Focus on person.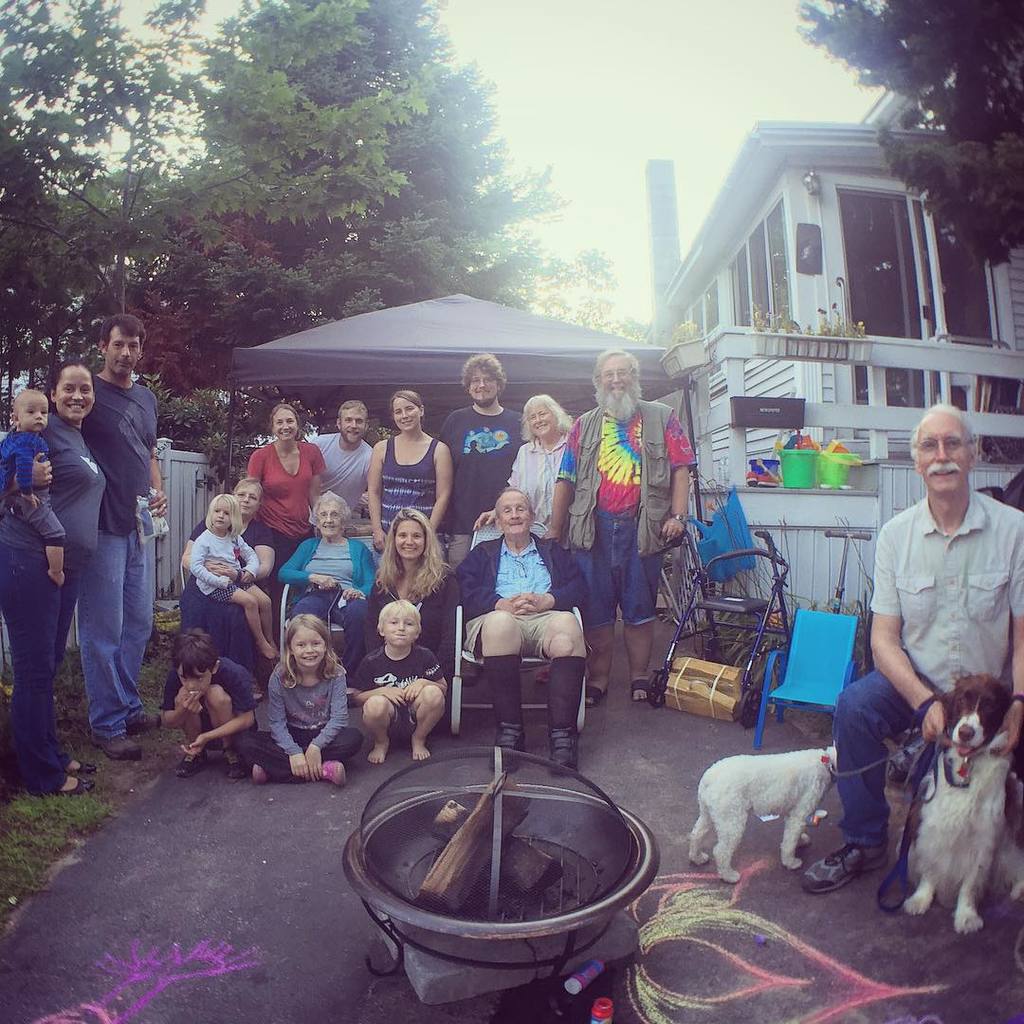
Focused at [370,502,462,655].
